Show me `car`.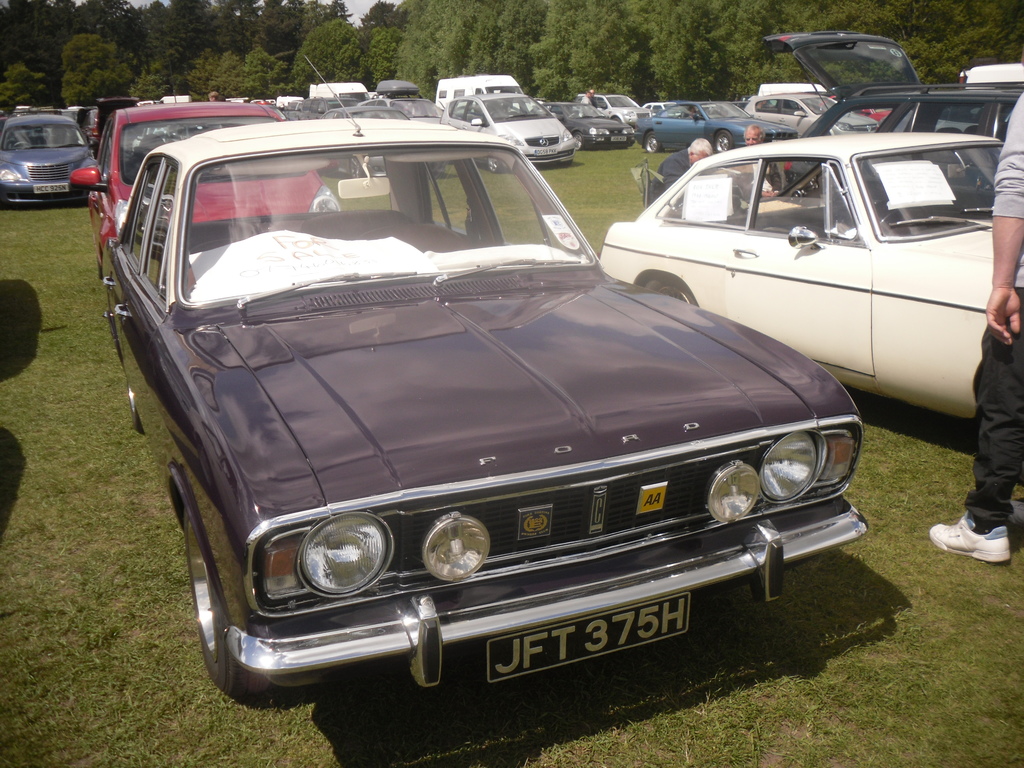
`car` is here: x1=550, y1=104, x2=632, y2=147.
